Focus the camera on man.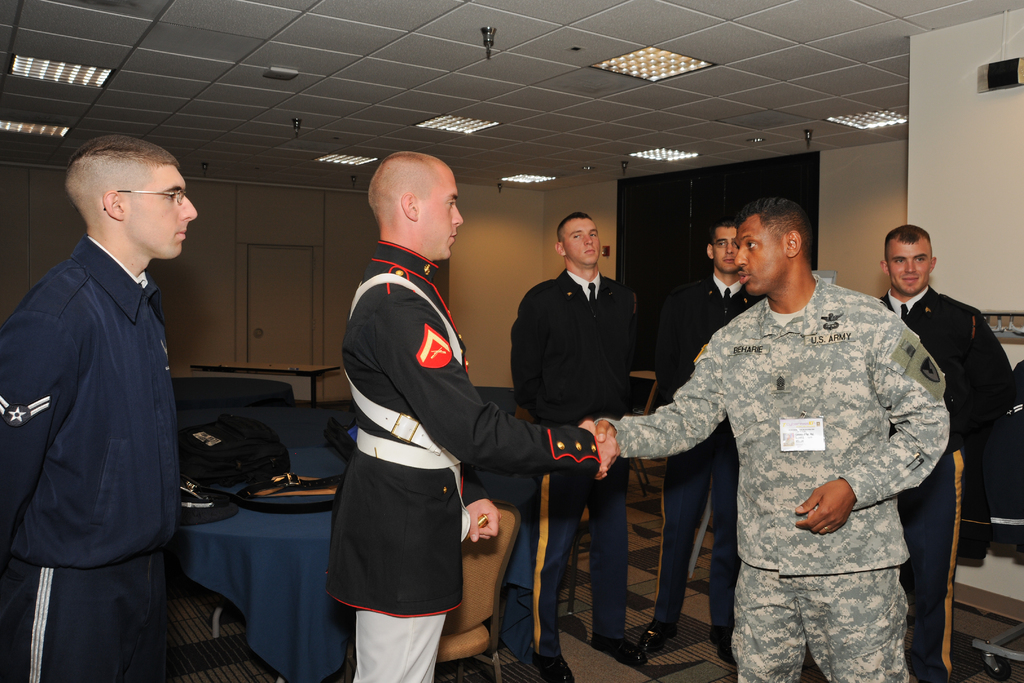
Focus region: 884,215,1013,682.
